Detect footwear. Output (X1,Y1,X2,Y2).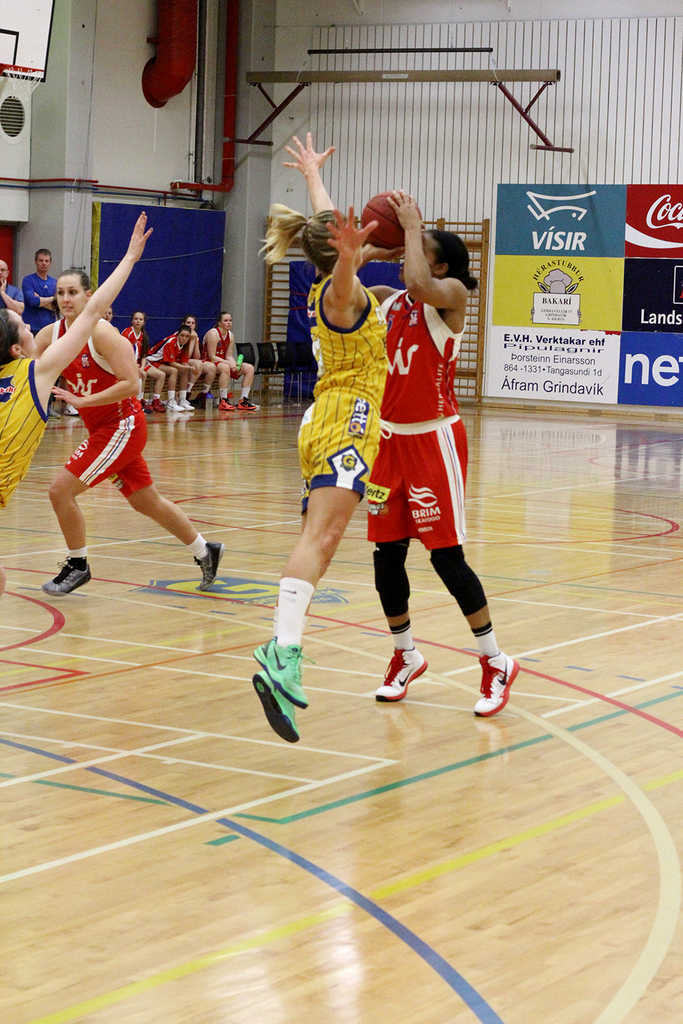
(249,669,299,744).
